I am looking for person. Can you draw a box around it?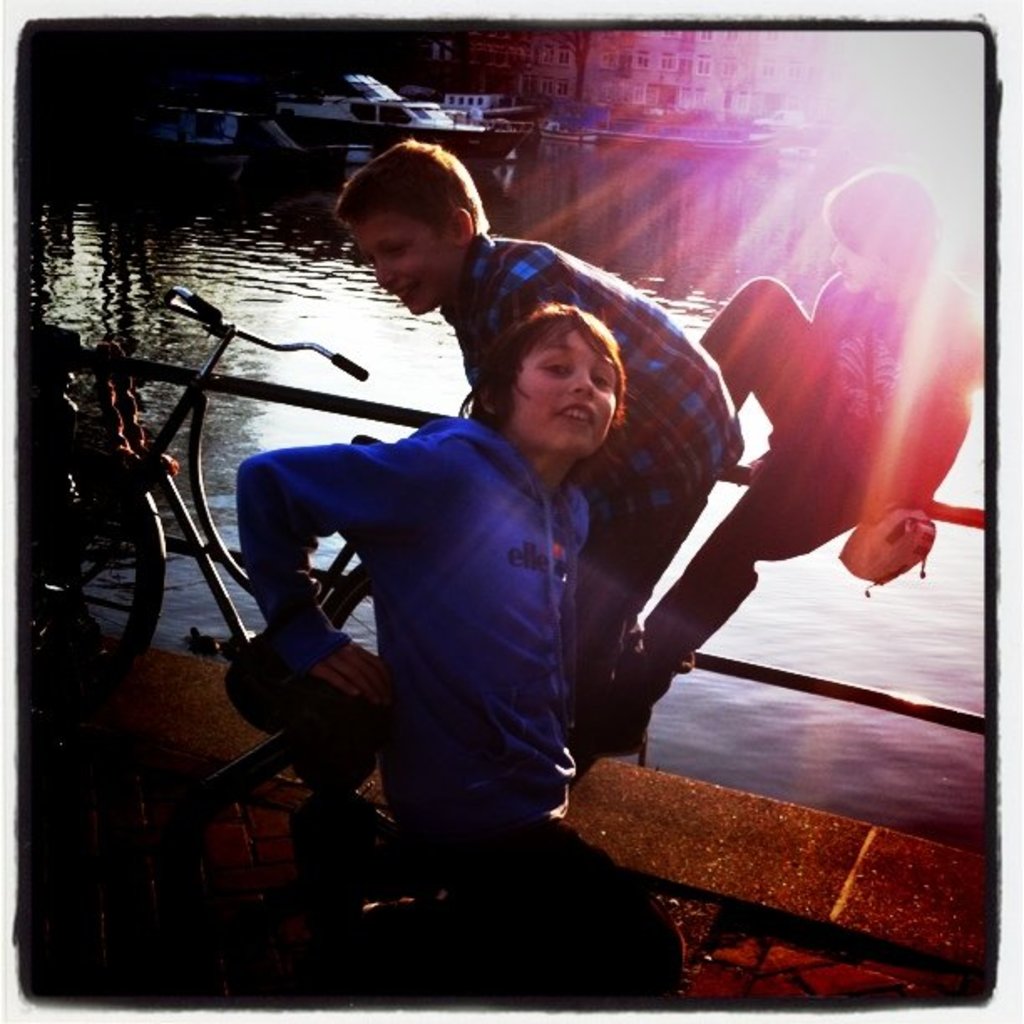
Sure, the bounding box is pyautogui.locateOnScreen(606, 174, 992, 750).
